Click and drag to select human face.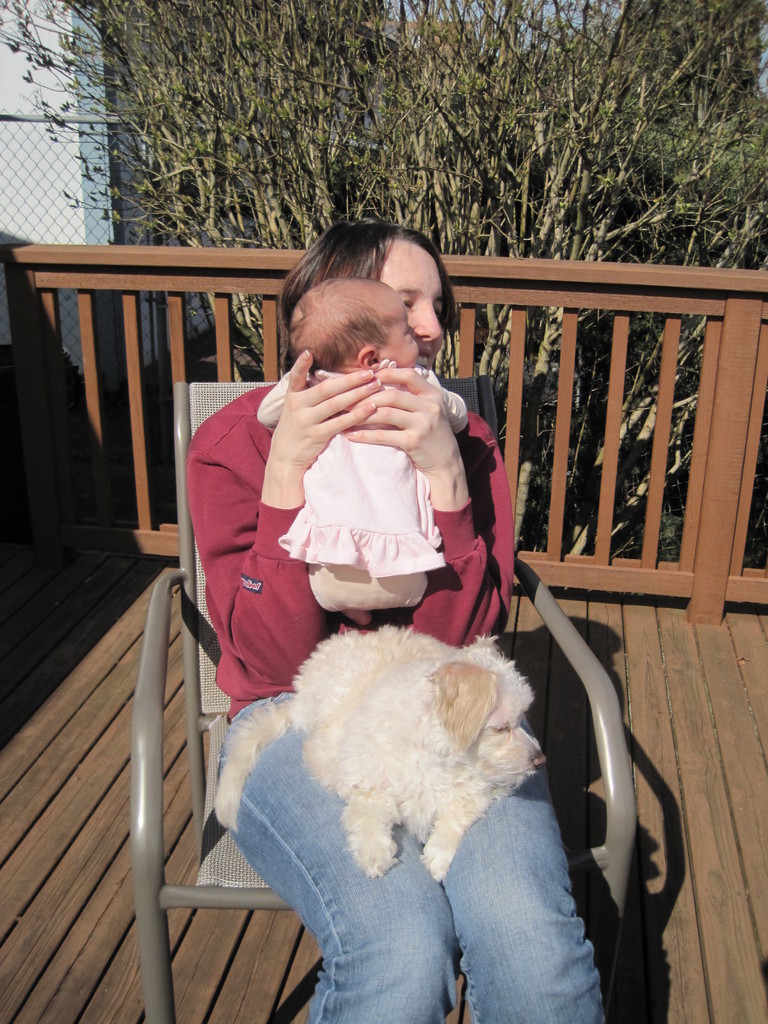
Selection: locate(384, 238, 445, 372).
